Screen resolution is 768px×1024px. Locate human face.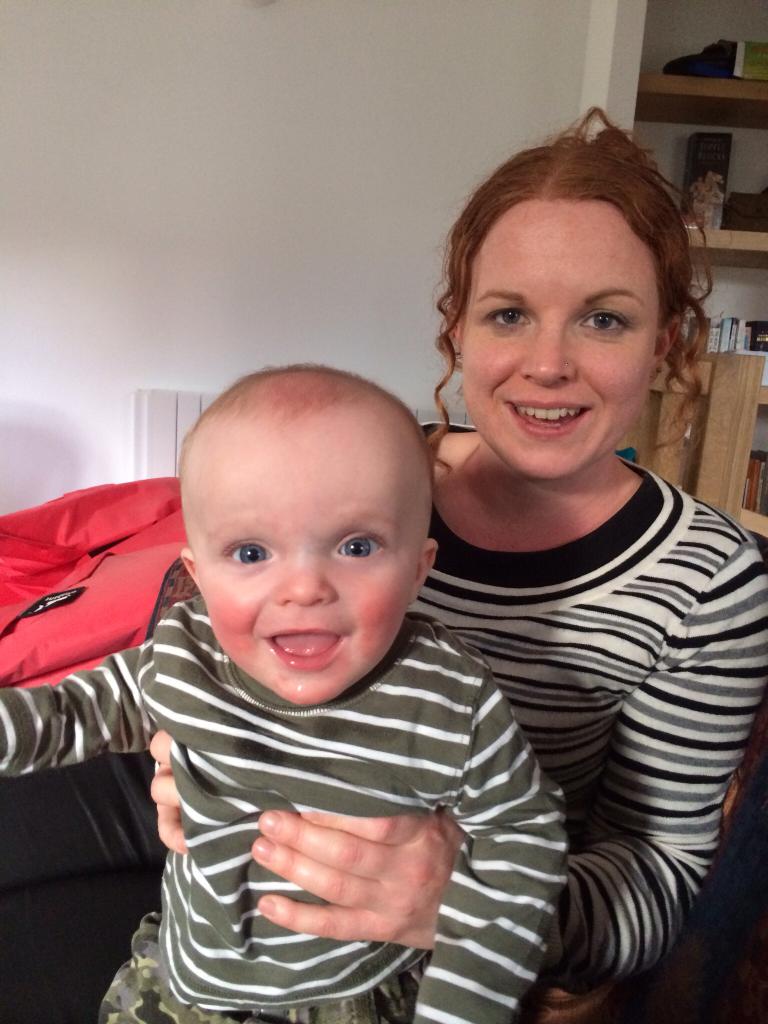
Rect(198, 449, 417, 704).
